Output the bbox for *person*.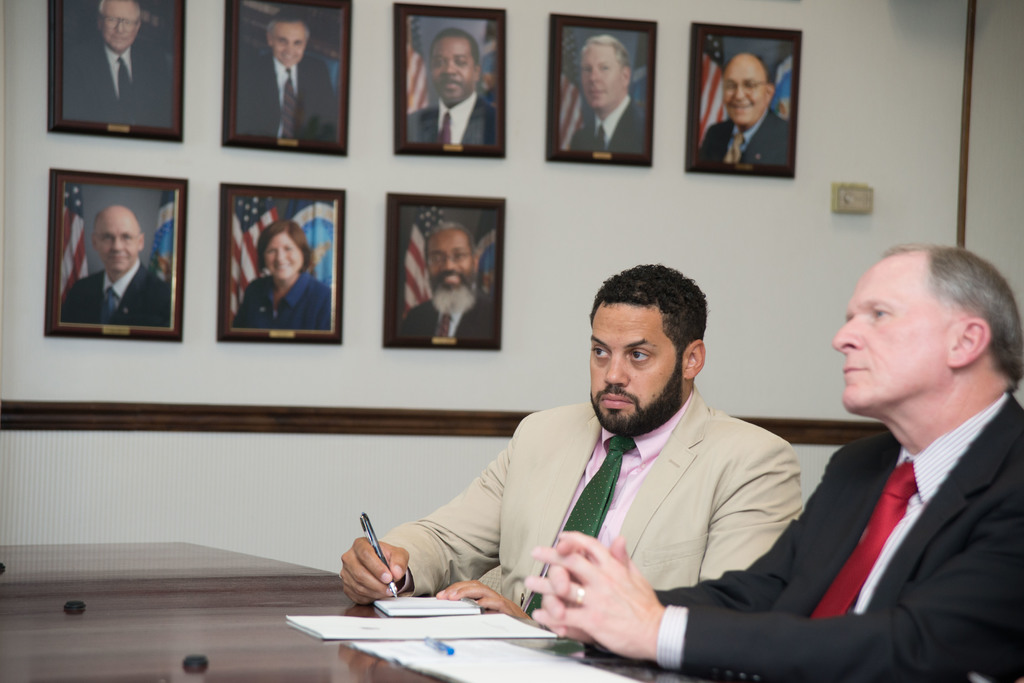
<bbox>334, 266, 801, 607</bbox>.
